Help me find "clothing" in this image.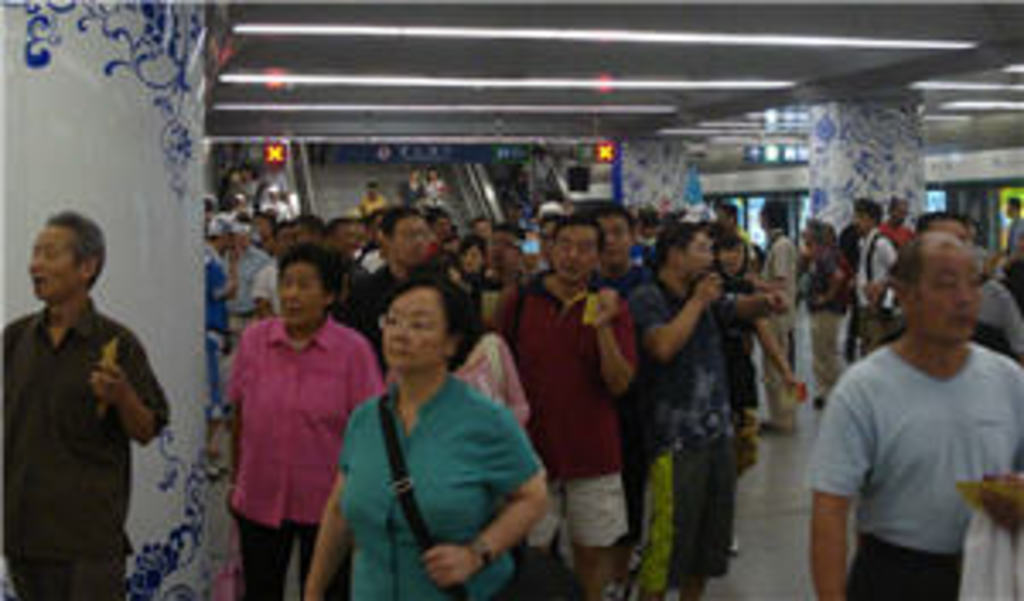
Found it: left=208, top=283, right=362, bottom=557.
